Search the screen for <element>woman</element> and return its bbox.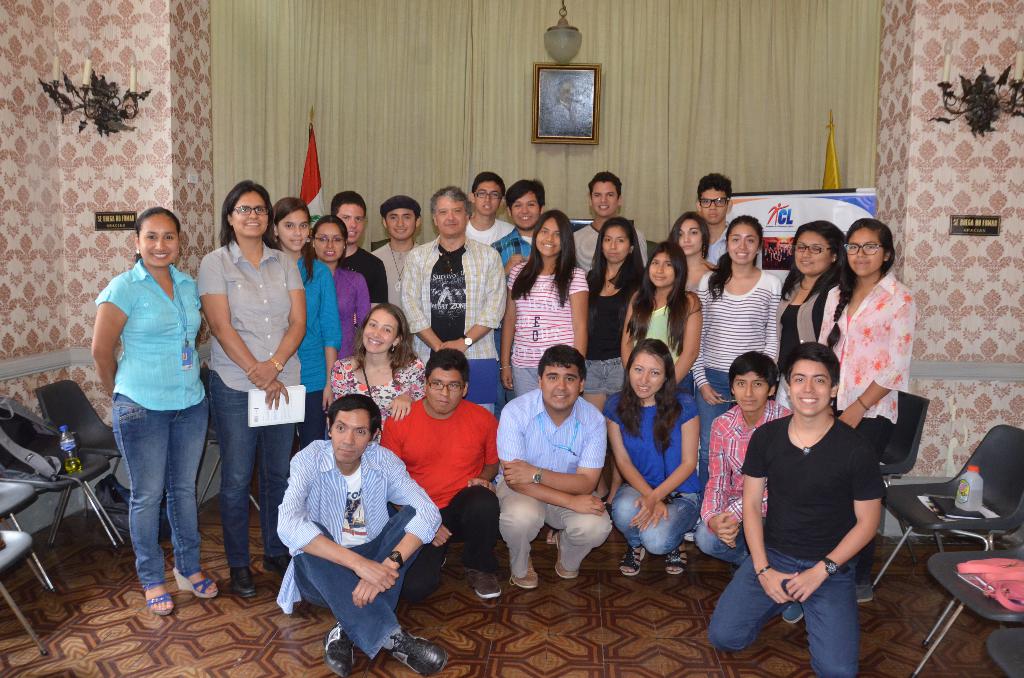
Found: bbox(585, 217, 646, 527).
